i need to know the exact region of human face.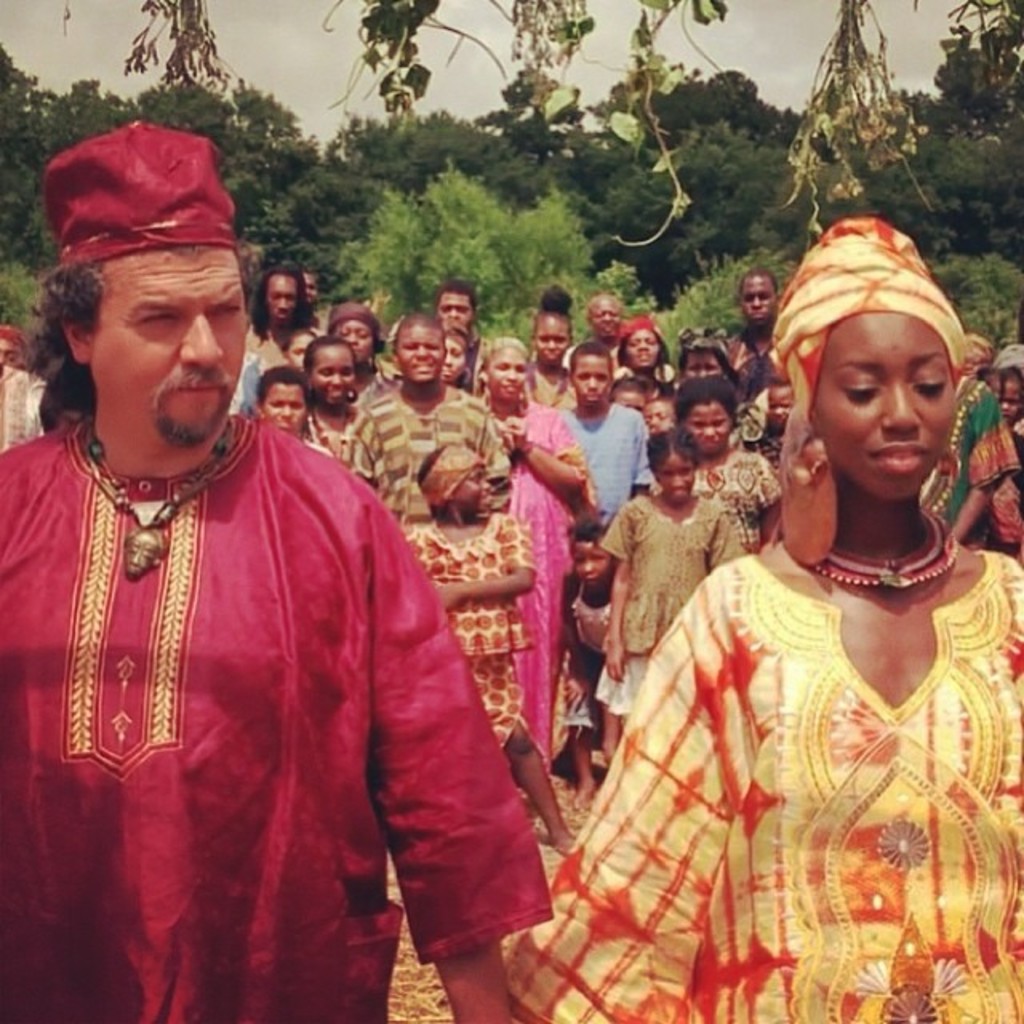
Region: Rect(683, 352, 720, 376).
